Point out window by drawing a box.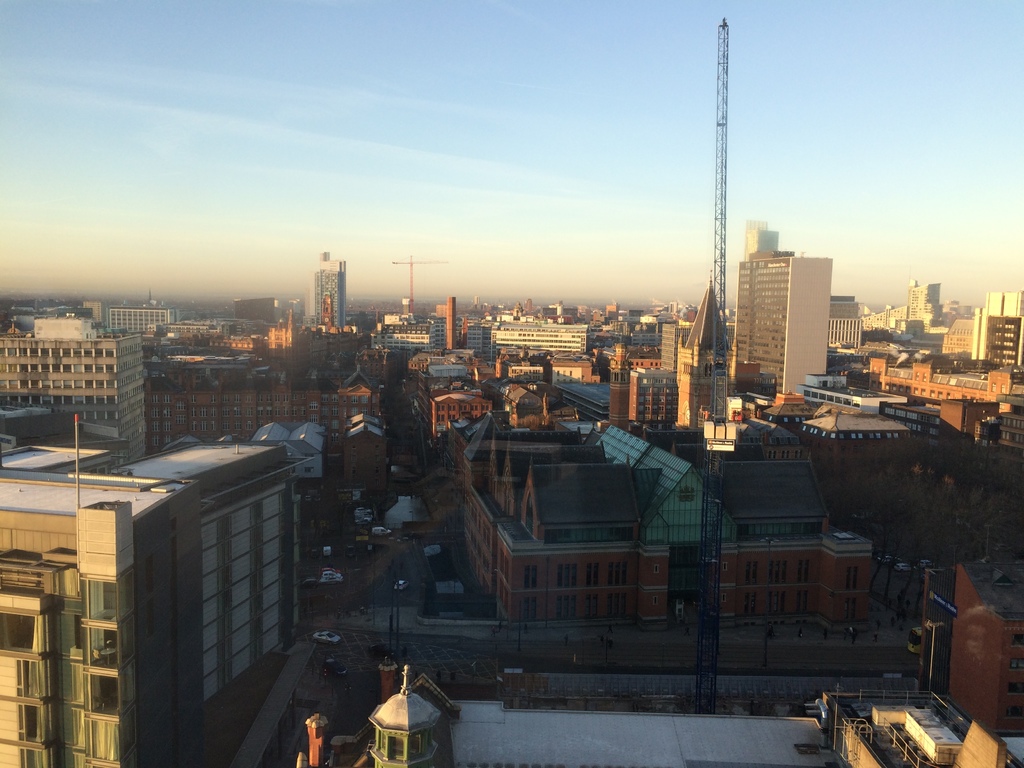
BBox(117, 569, 134, 619).
